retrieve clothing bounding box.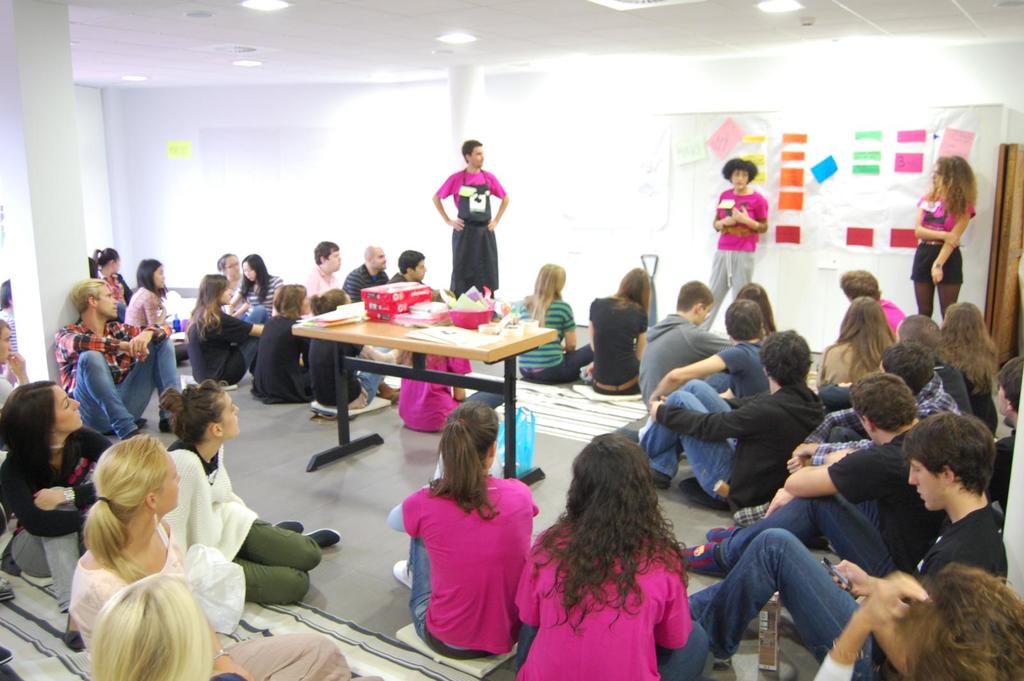
Bounding box: 509, 297, 602, 386.
